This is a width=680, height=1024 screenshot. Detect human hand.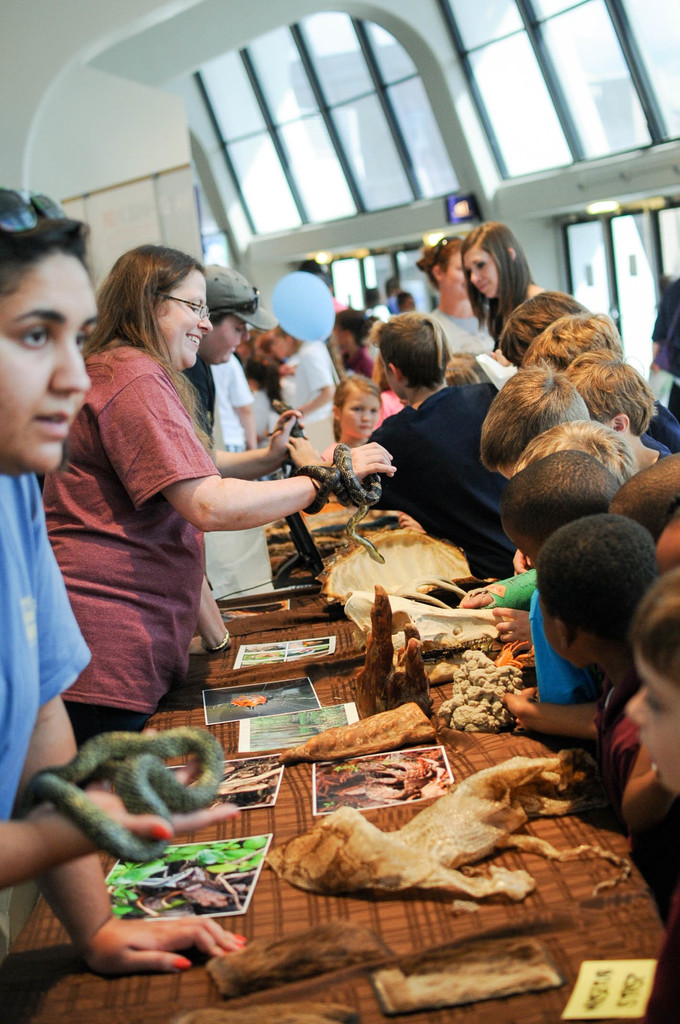
bbox=[395, 514, 426, 534].
